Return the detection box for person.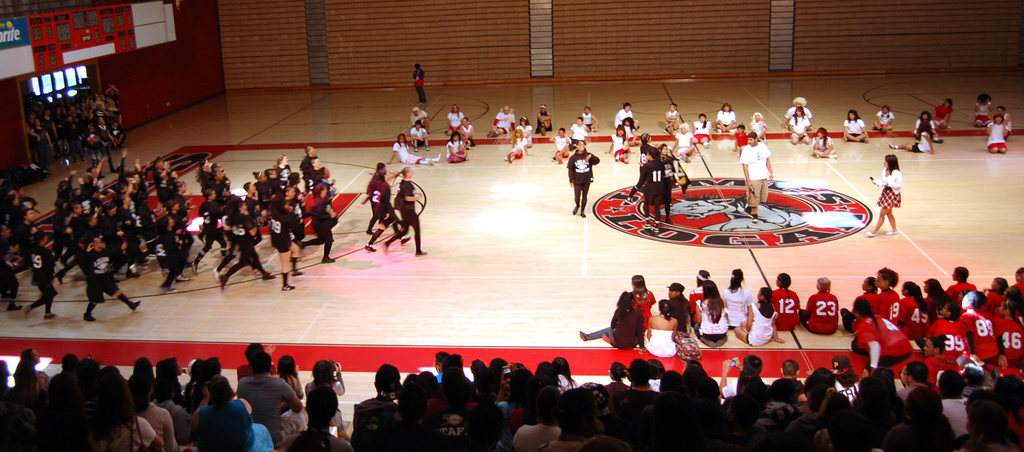
(x1=689, y1=270, x2=711, y2=324).
